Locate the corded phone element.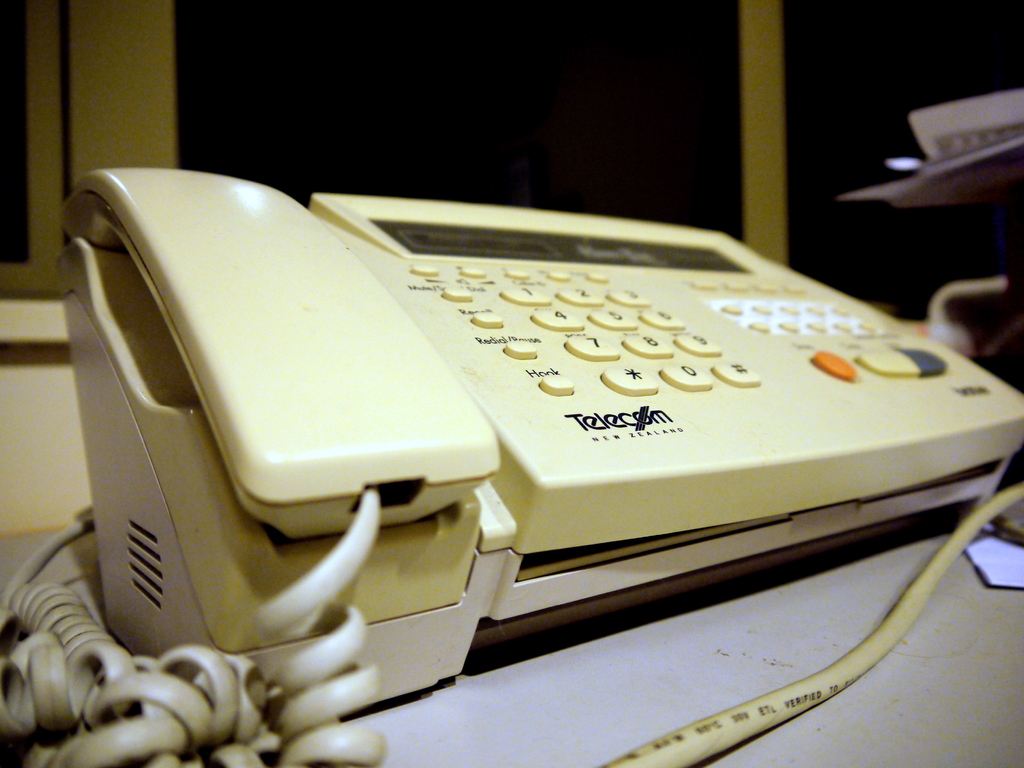
Element bbox: pyautogui.locateOnScreen(0, 166, 1023, 767).
